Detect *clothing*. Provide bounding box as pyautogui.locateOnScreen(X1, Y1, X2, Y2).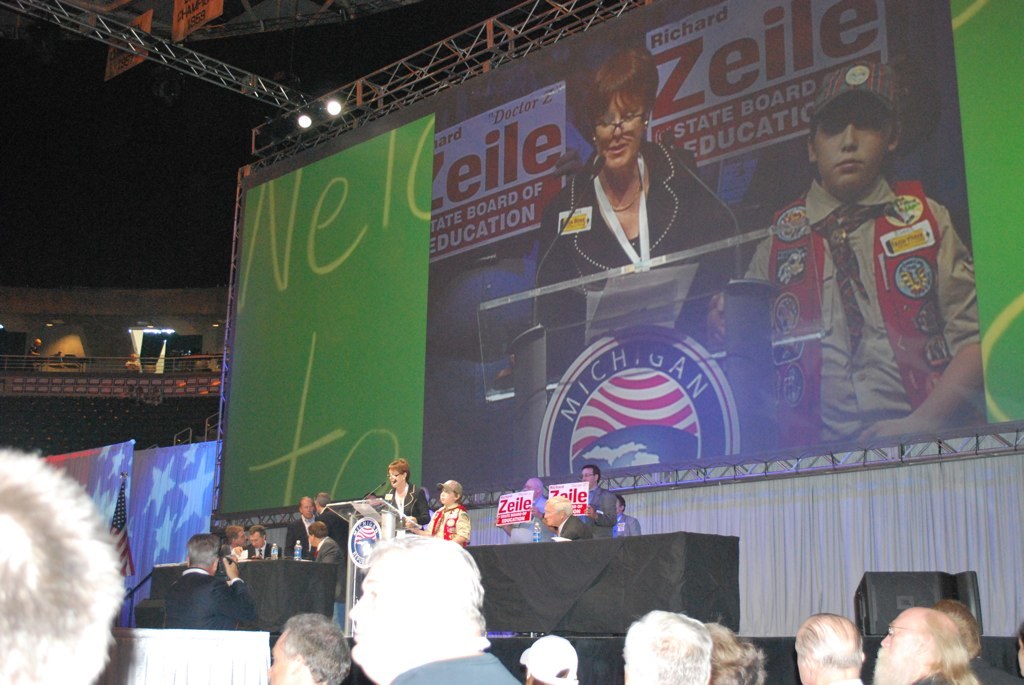
pyautogui.locateOnScreen(583, 483, 621, 543).
